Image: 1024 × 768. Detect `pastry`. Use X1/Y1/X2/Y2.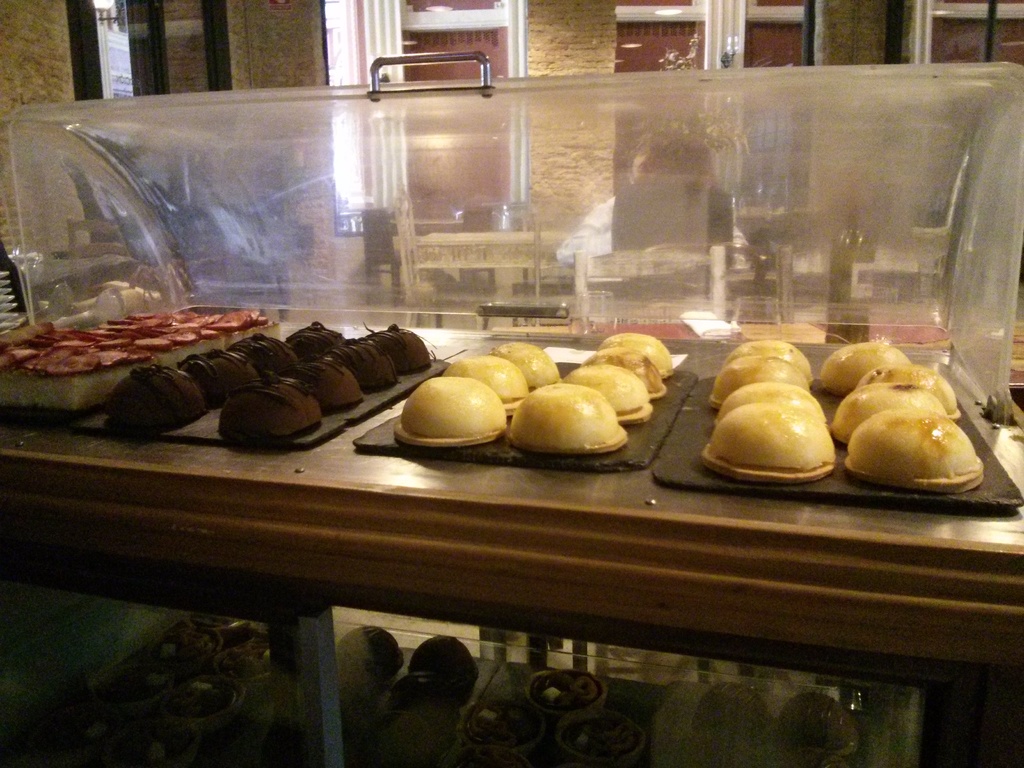
229/332/298/372.
